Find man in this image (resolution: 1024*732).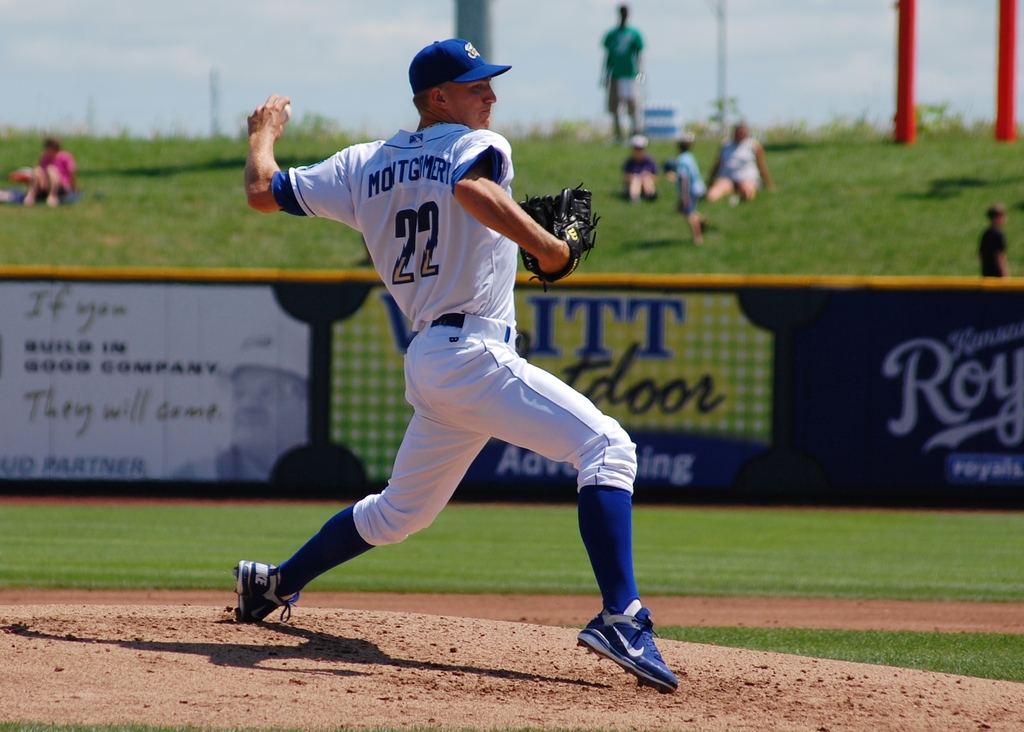
box=[601, 6, 645, 145].
